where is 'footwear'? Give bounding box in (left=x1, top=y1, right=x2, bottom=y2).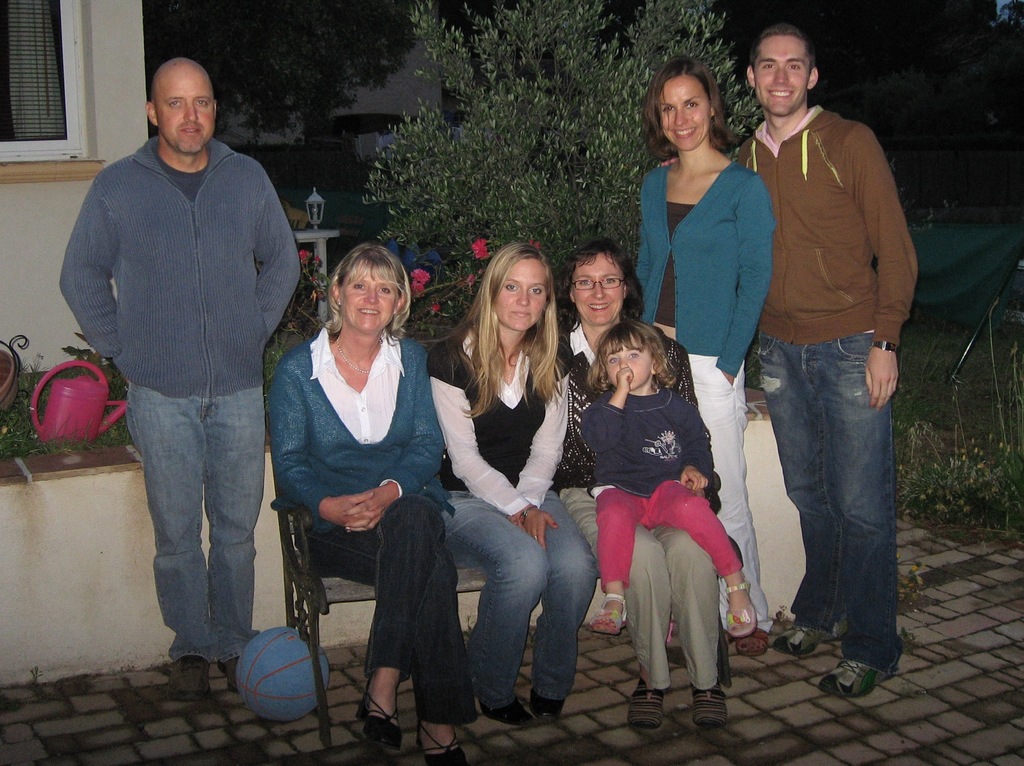
(left=528, top=688, right=566, bottom=719).
